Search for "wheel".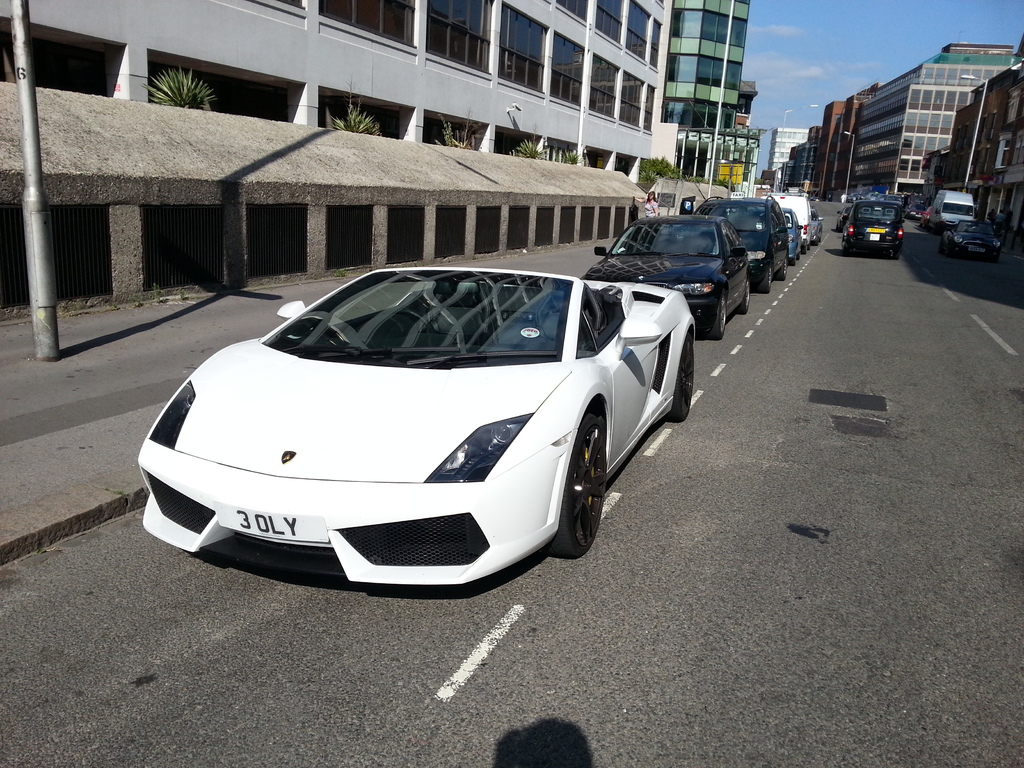
Found at select_region(738, 280, 750, 312).
